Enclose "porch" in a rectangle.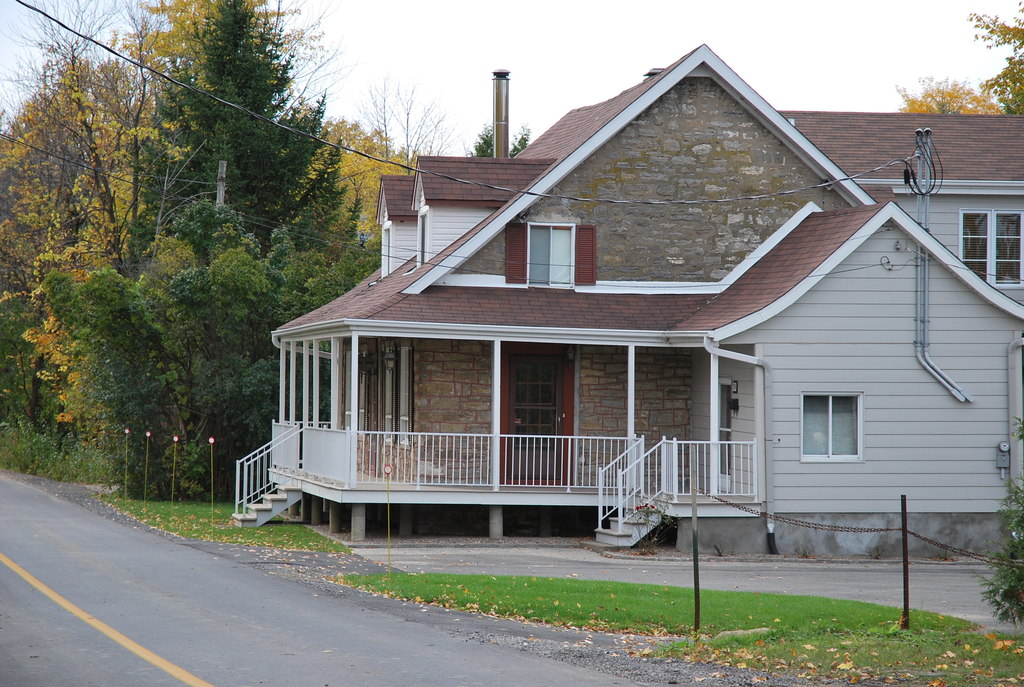
<bbox>272, 421, 760, 503</bbox>.
